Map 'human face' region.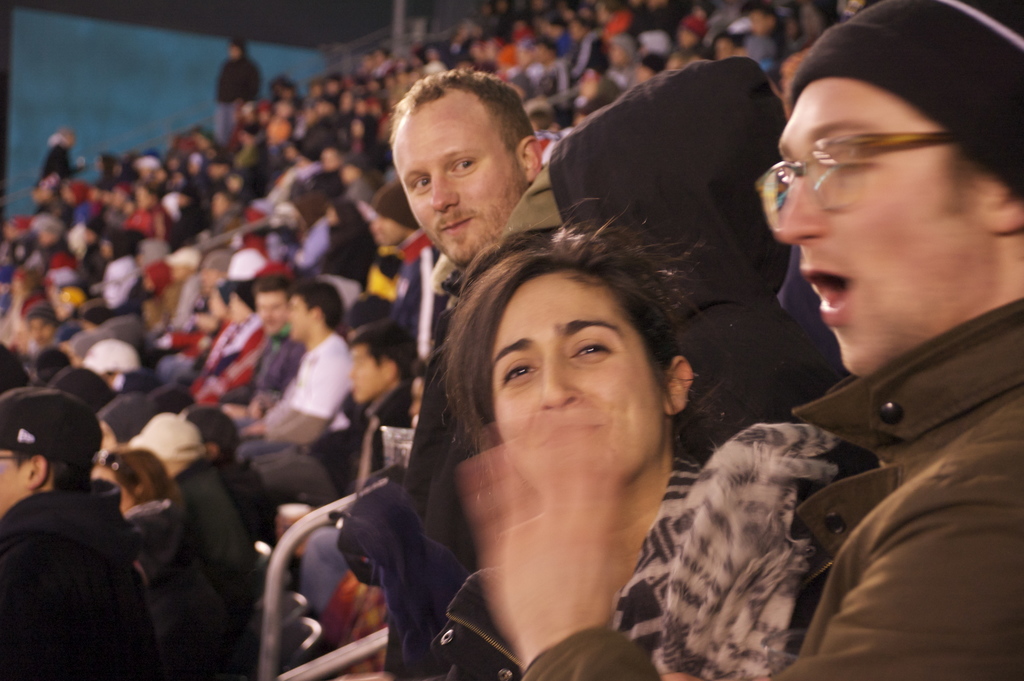
Mapped to box(253, 293, 287, 333).
